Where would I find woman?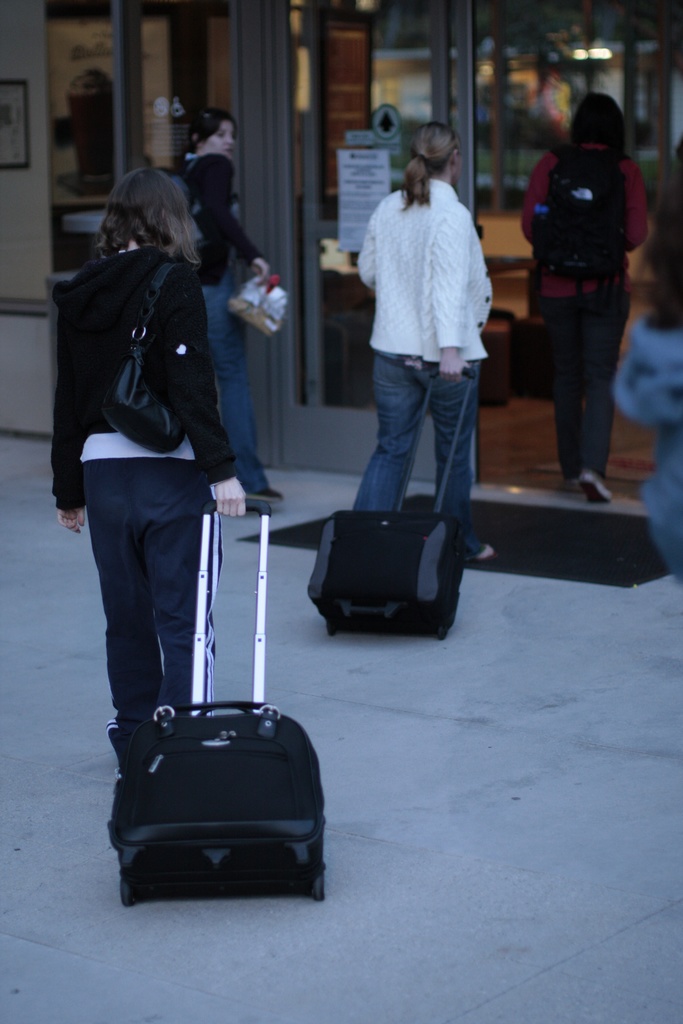
At (520, 90, 654, 514).
